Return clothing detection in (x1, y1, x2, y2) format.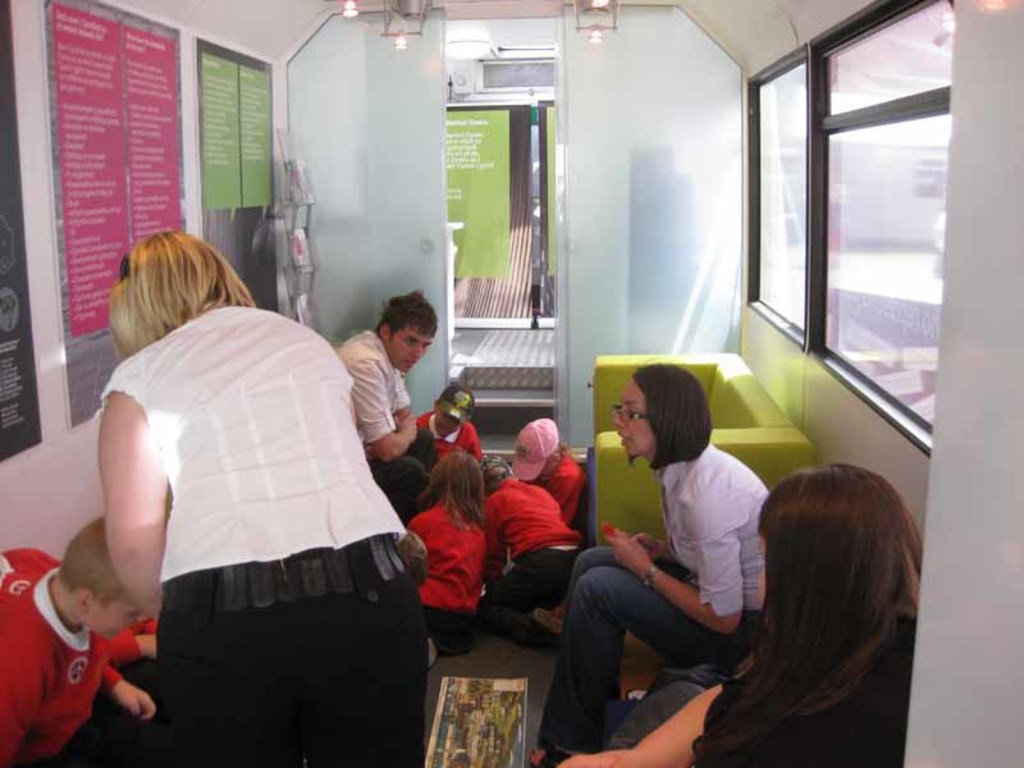
(0, 566, 156, 767).
